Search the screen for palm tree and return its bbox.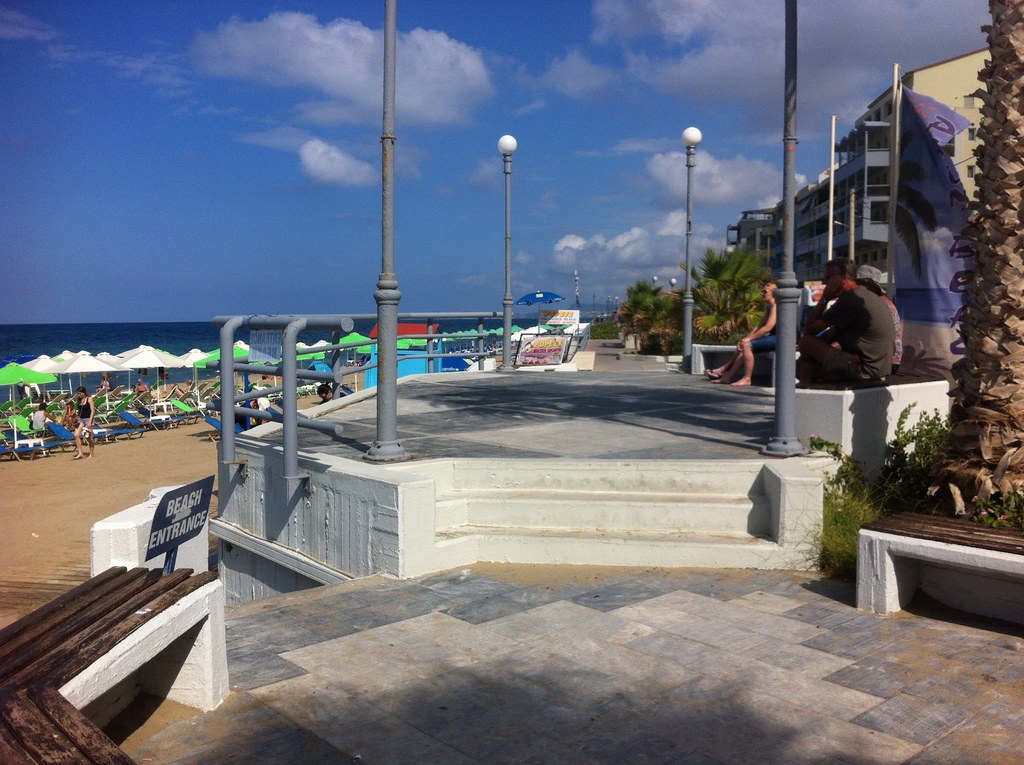
Found: l=616, t=270, r=689, b=360.
